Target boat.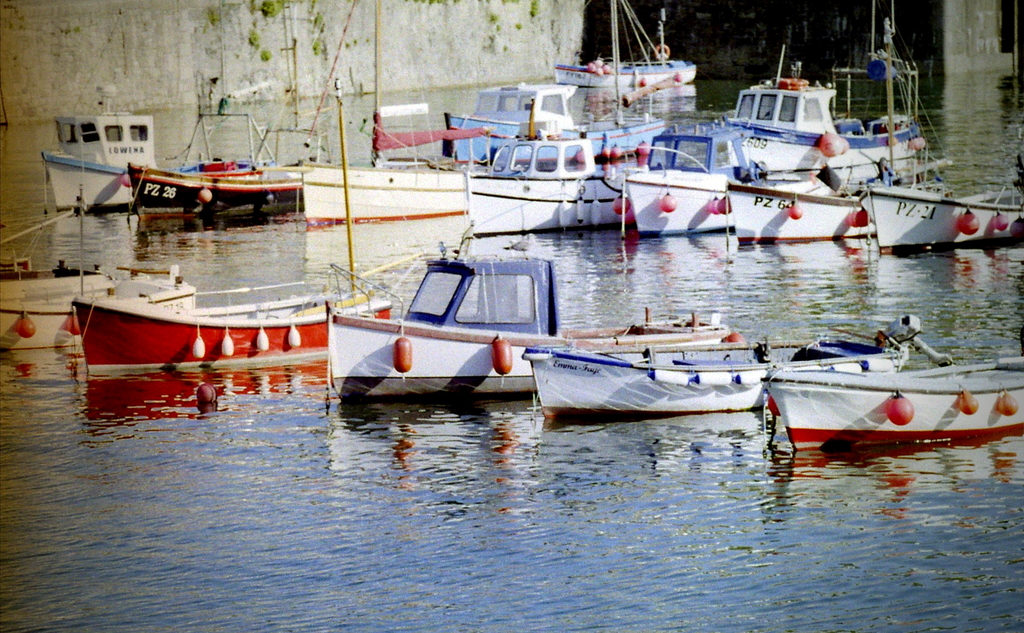
Target region: <region>0, 264, 204, 341</region>.
